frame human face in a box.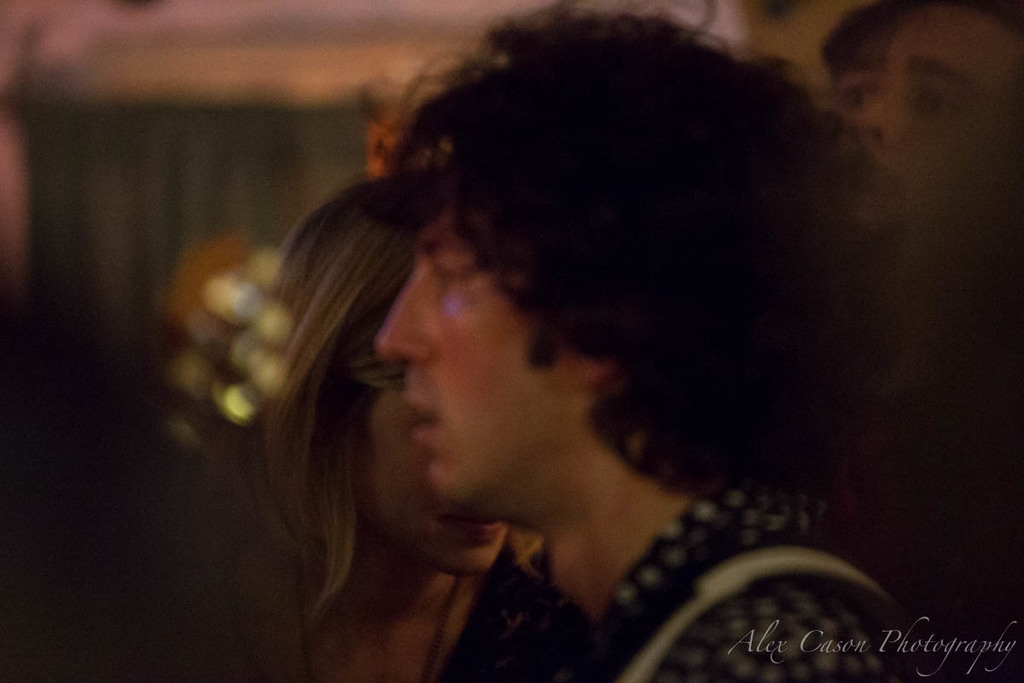
rect(378, 178, 584, 503).
